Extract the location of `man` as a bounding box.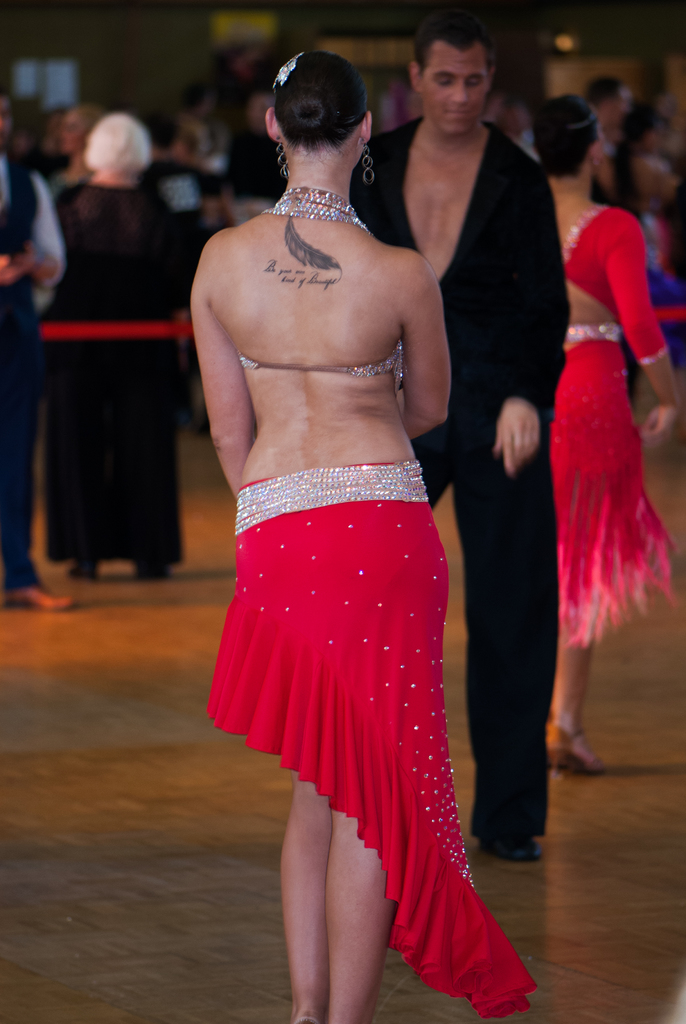
375,10,582,549.
